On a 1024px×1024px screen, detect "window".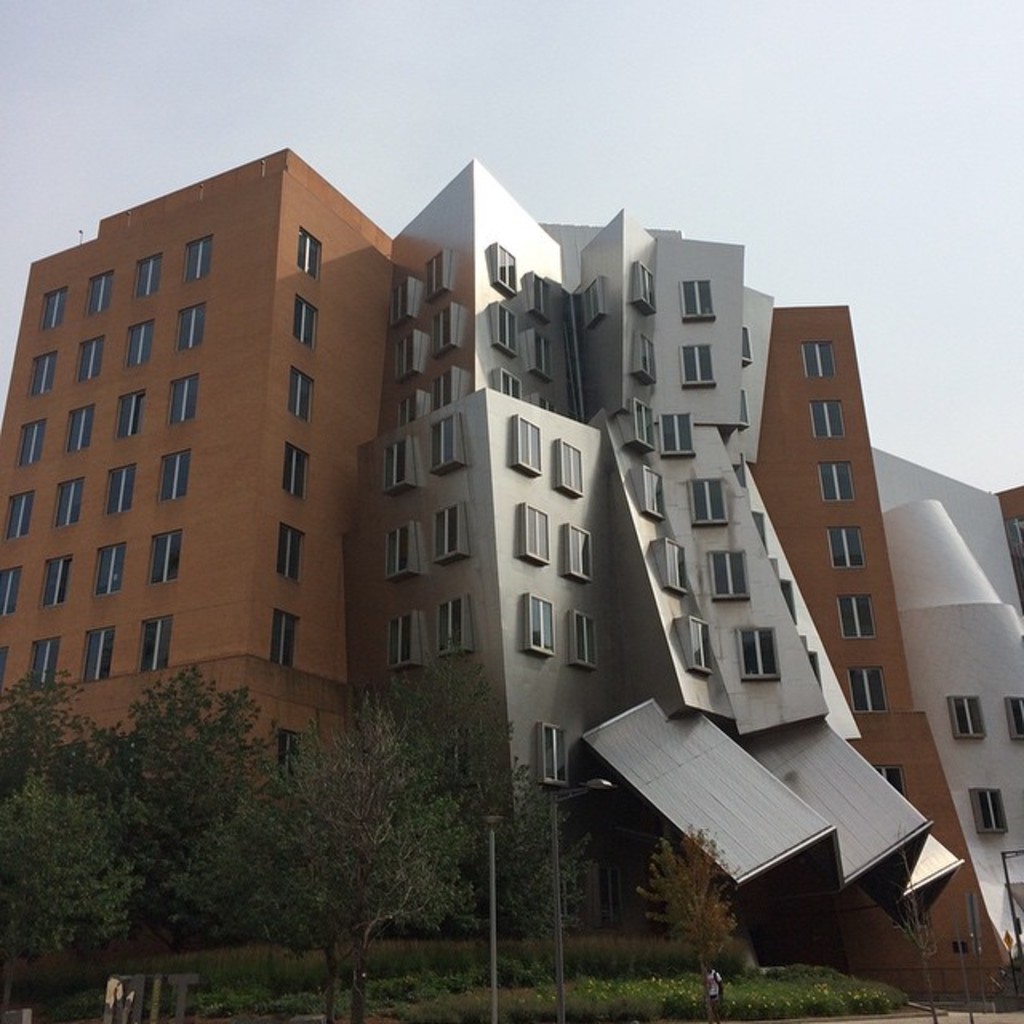
box=[123, 314, 160, 368].
